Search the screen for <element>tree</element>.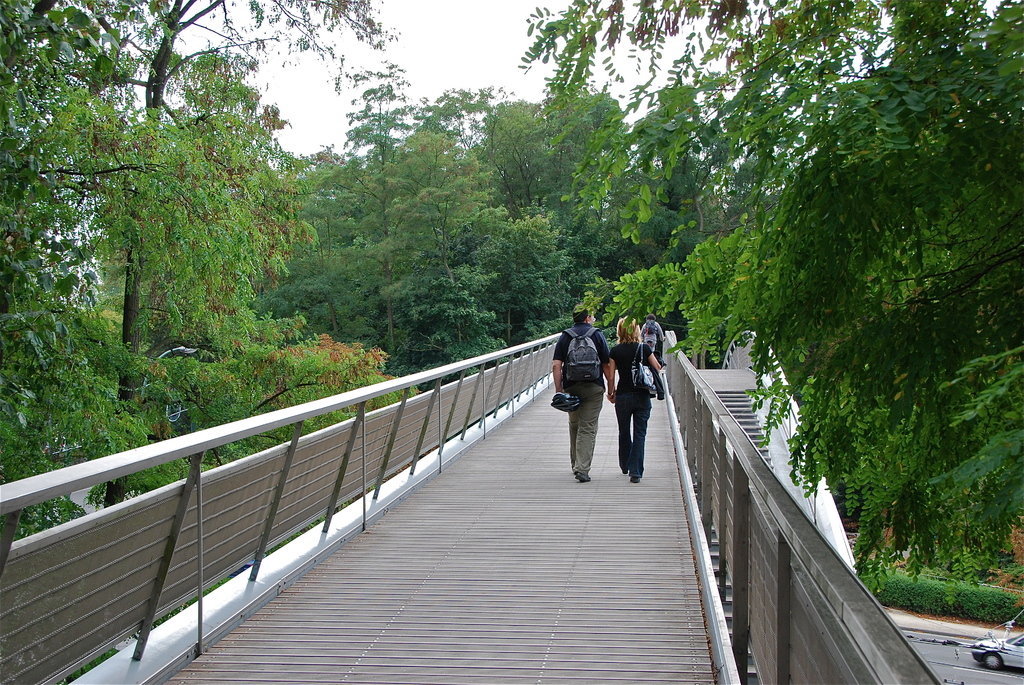
Found at crop(626, 74, 789, 349).
